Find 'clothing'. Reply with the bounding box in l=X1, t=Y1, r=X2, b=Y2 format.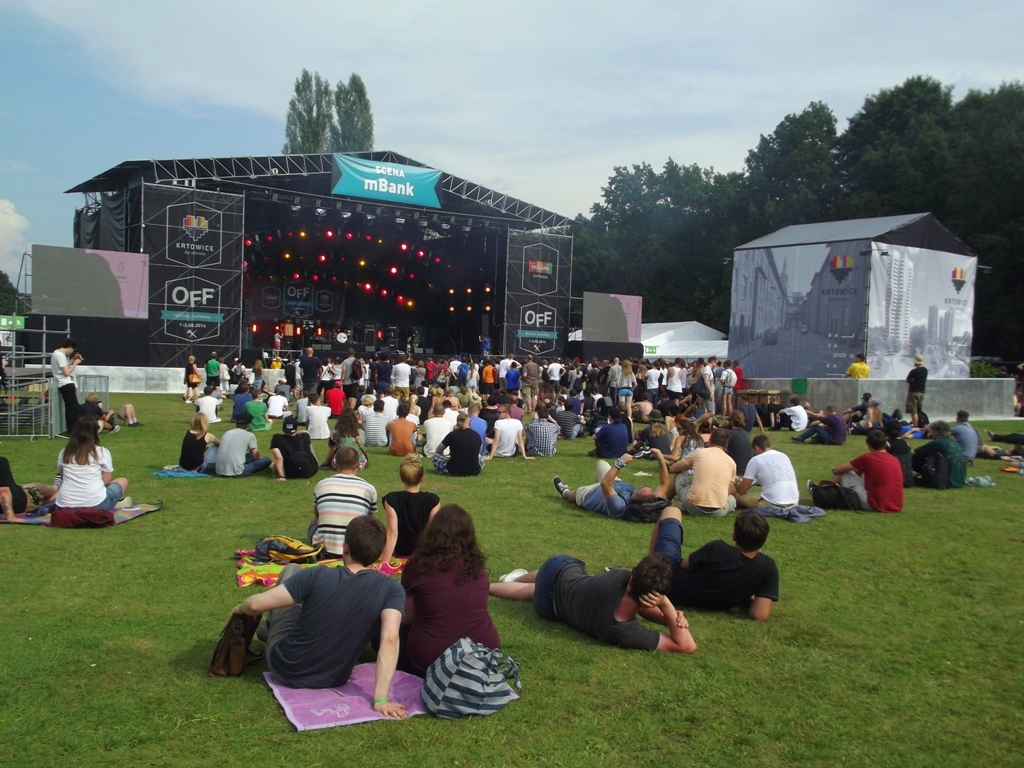
l=403, t=546, r=521, b=683.
